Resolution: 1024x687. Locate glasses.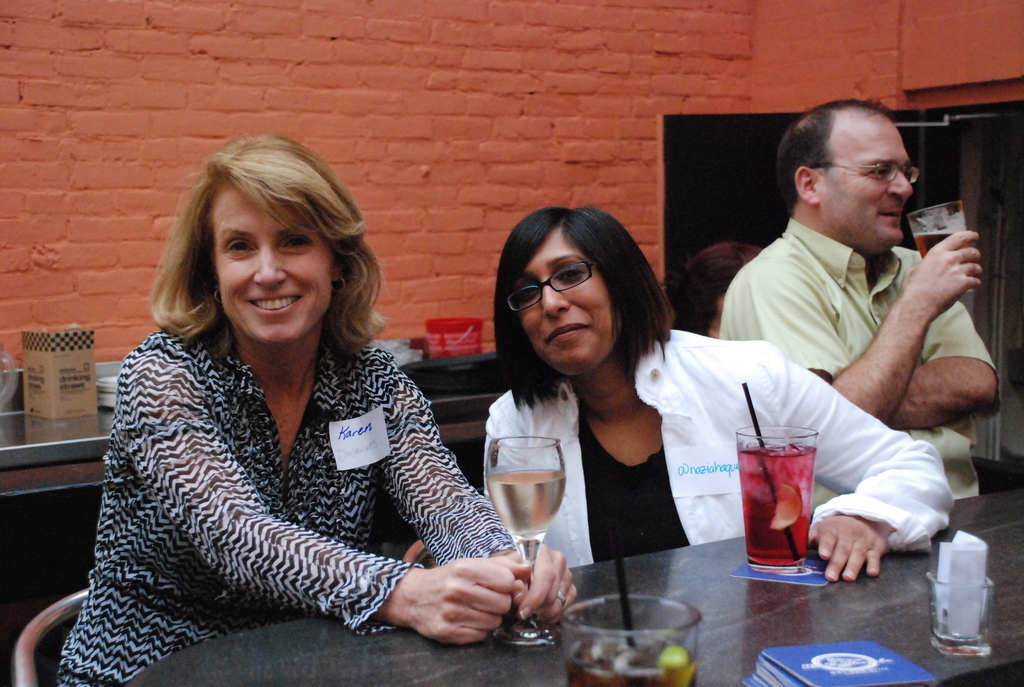
left=810, top=159, right=920, bottom=185.
